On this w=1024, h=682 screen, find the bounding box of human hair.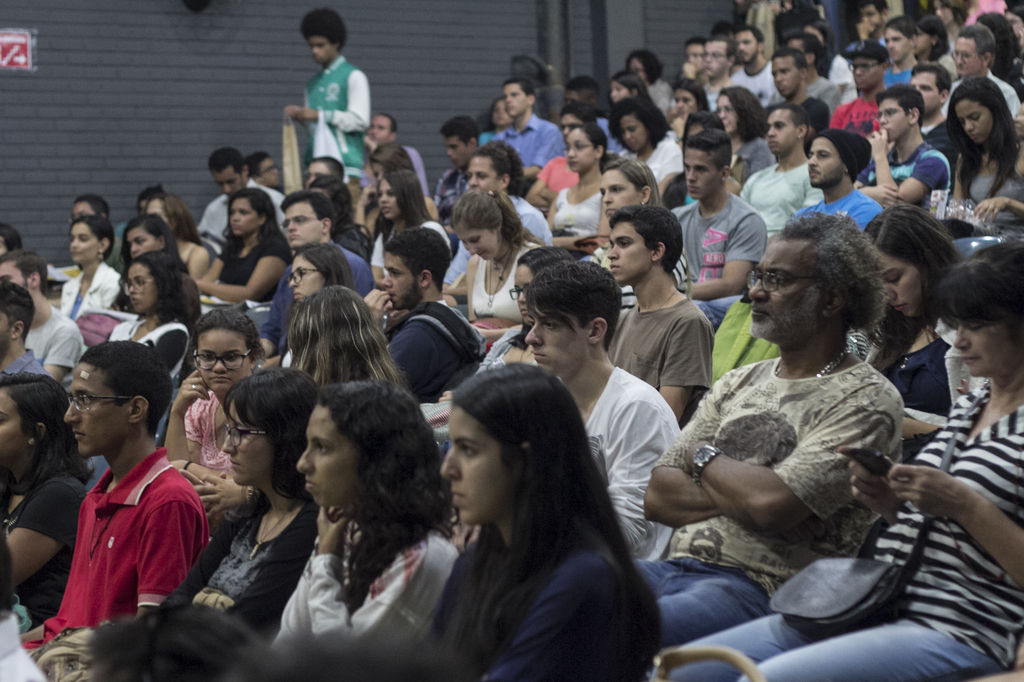
Bounding box: box(273, 372, 431, 587).
